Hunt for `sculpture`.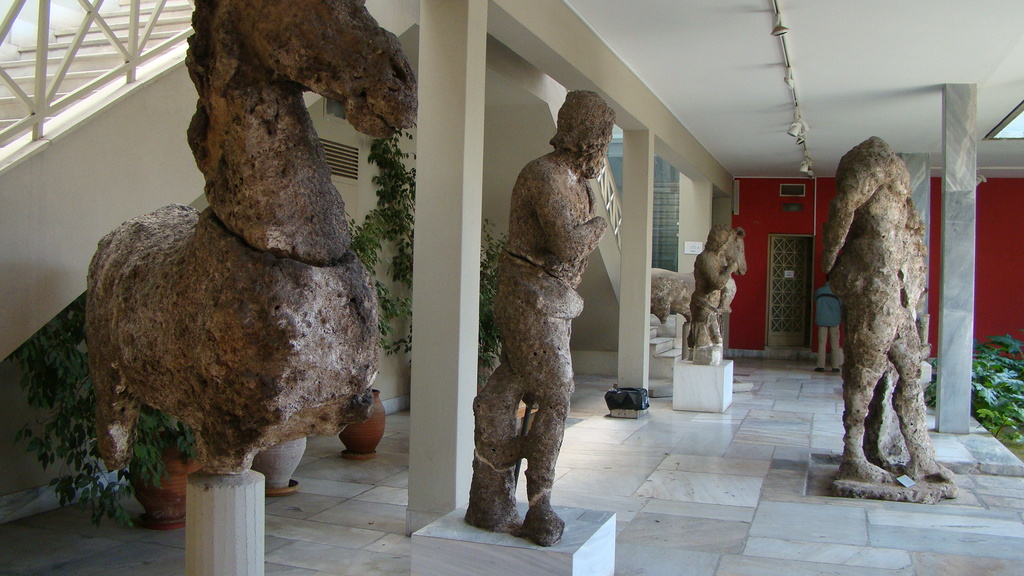
Hunted down at {"left": 462, "top": 110, "right": 626, "bottom": 538}.
